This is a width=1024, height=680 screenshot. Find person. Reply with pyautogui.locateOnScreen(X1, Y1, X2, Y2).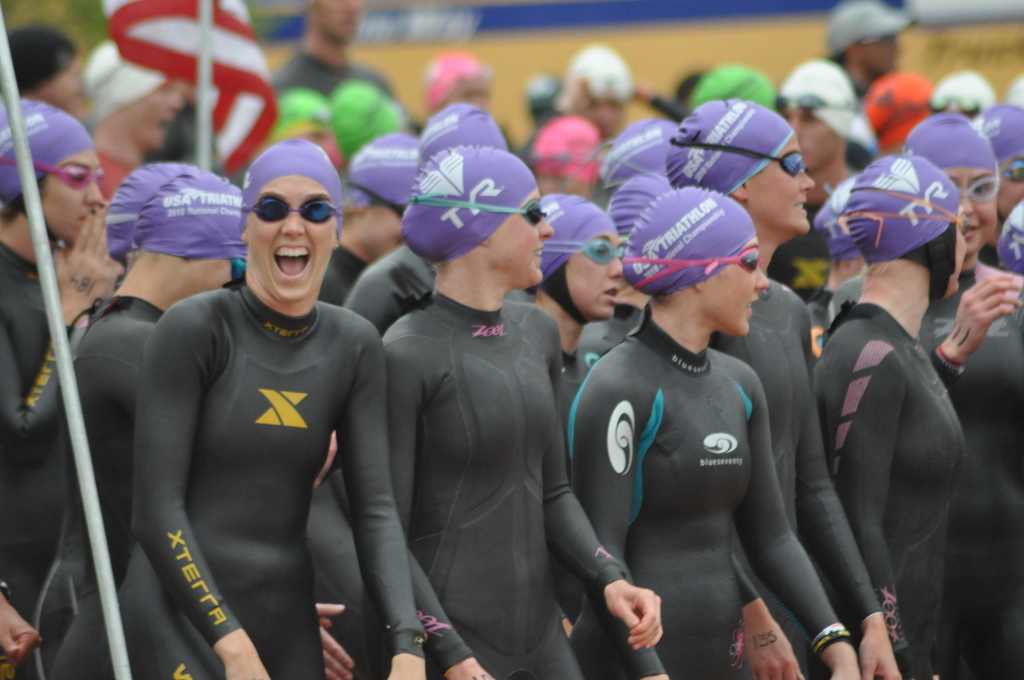
pyautogui.locateOnScreen(413, 46, 515, 147).
